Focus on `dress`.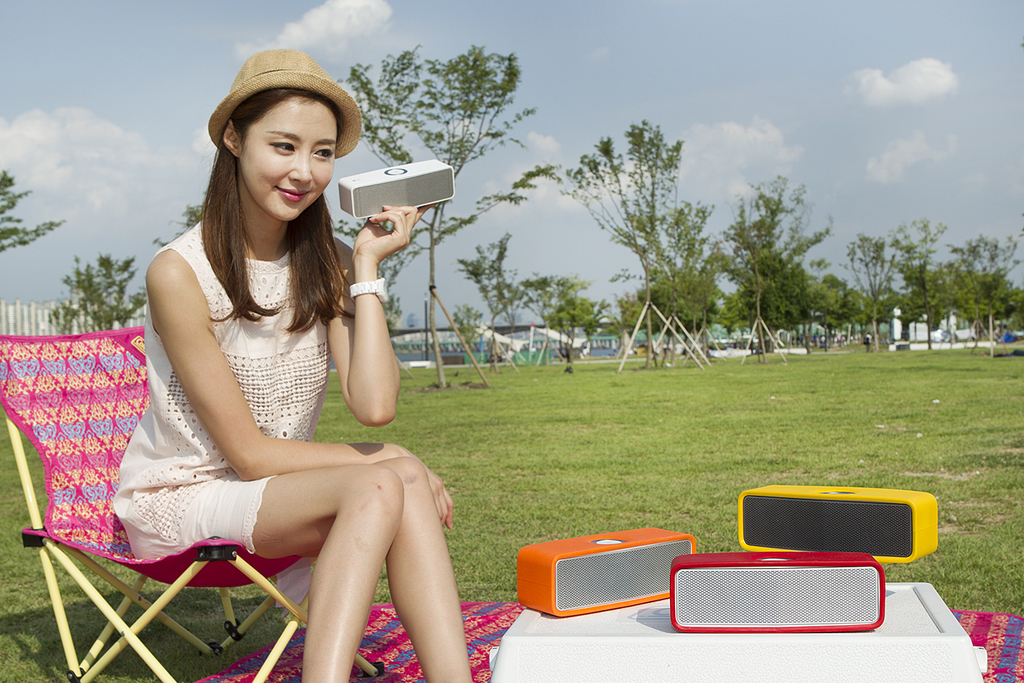
Focused at (115, 207, 334, 566).
